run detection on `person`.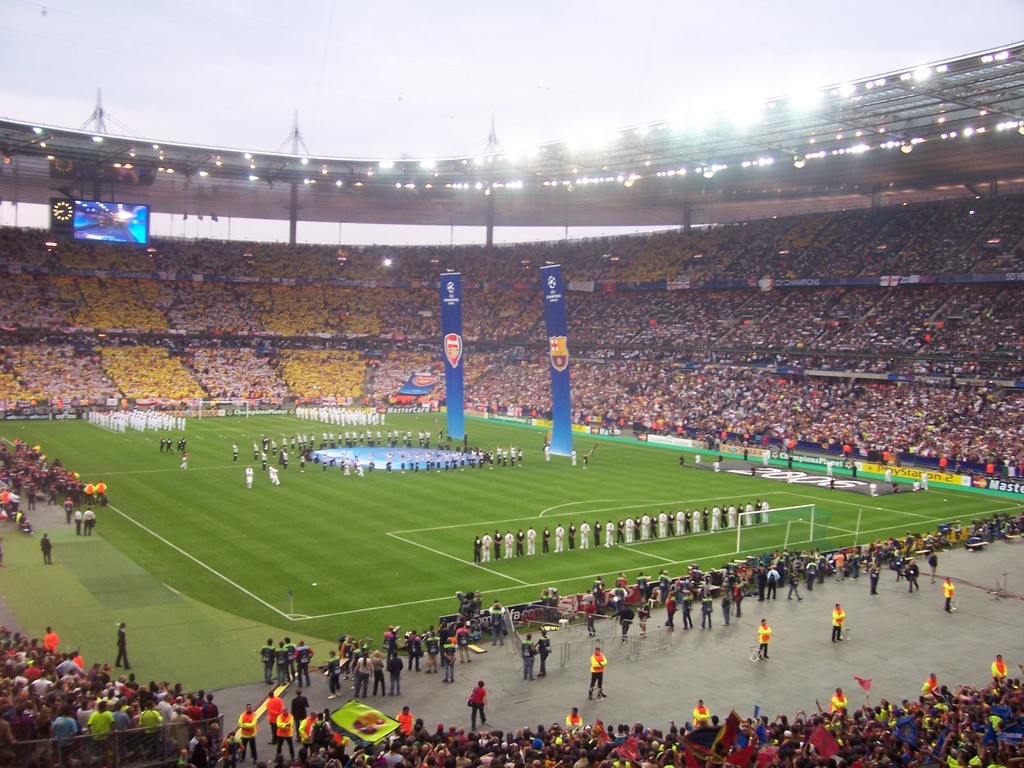
Result: {"x1": 543, "y1": 444, "x2": 550, "y2": 461}.
